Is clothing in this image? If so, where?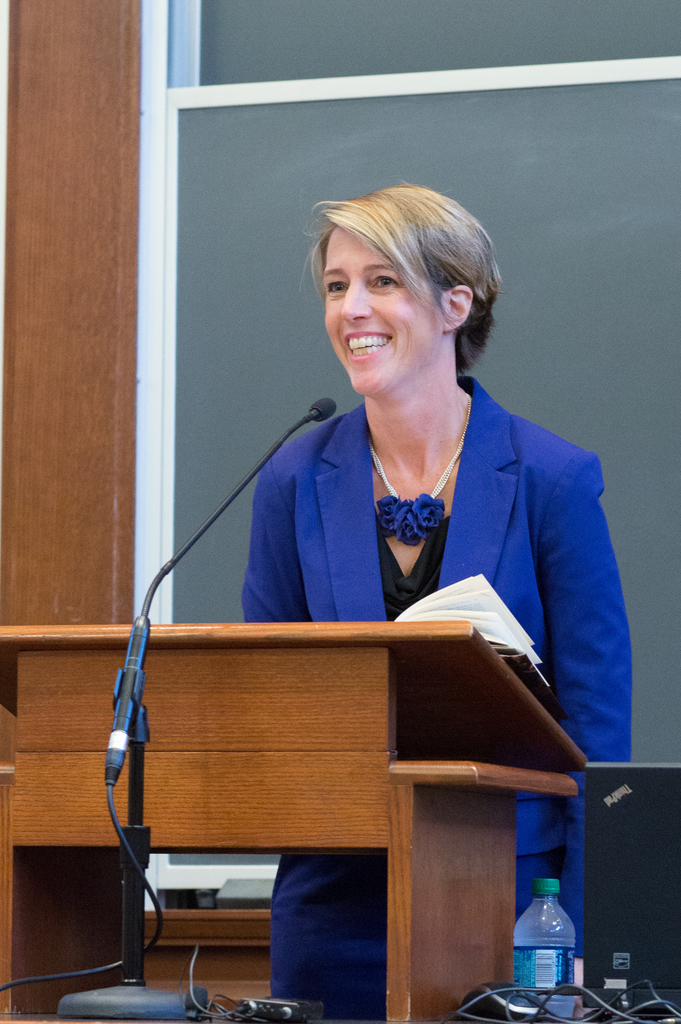
Yes, at select_region(237, 378, 635, 1023).
